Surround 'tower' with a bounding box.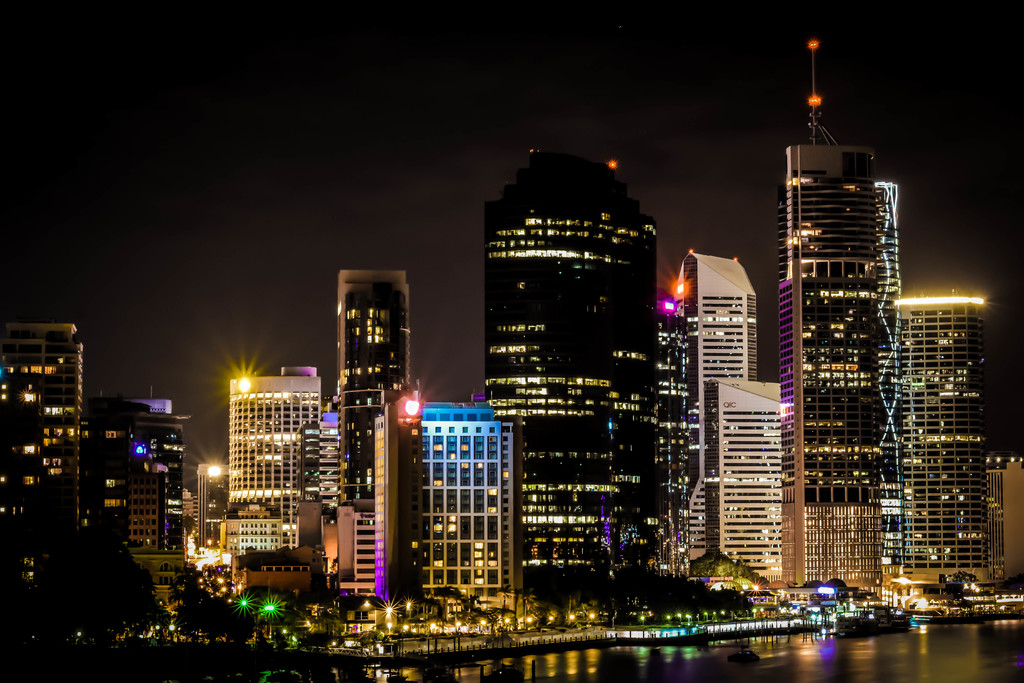
rect(684, 248, 758, 557).
